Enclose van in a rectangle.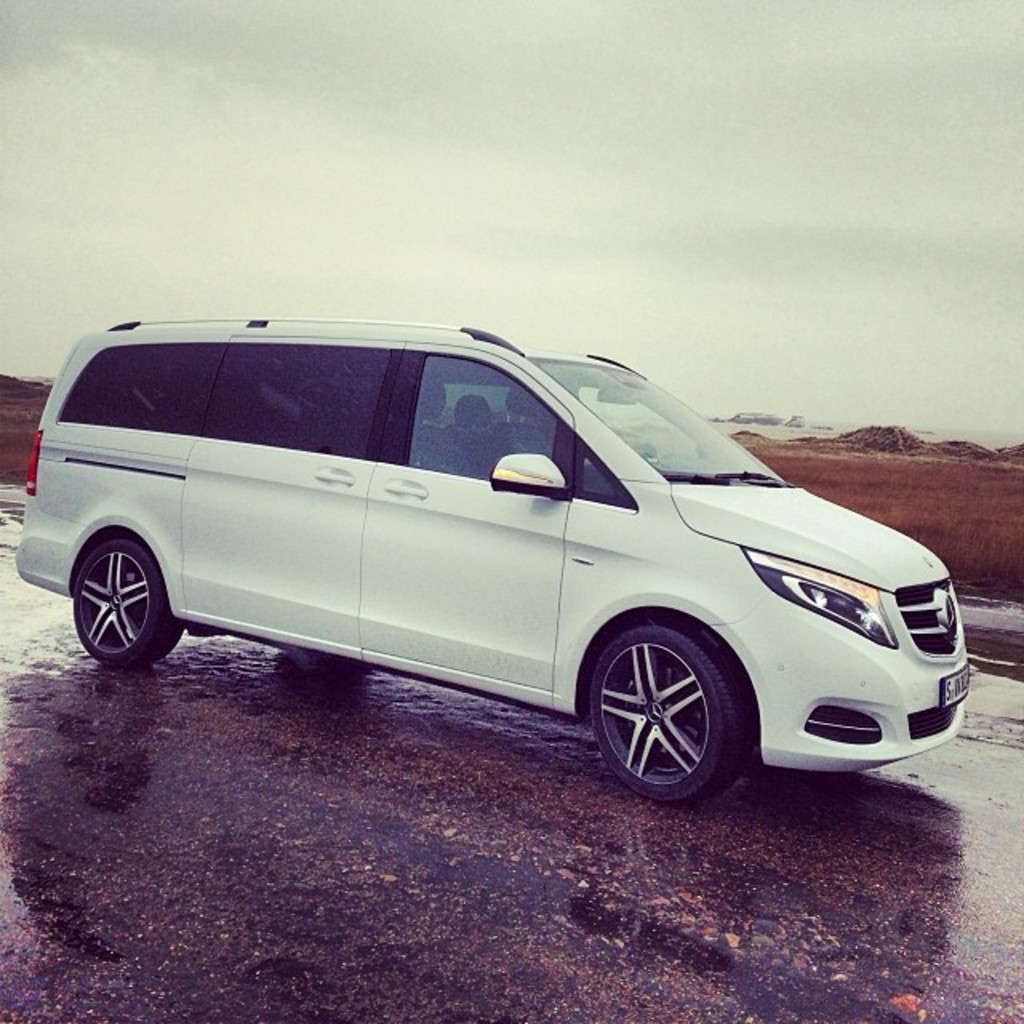
detection(13, 307, 979, 813).
